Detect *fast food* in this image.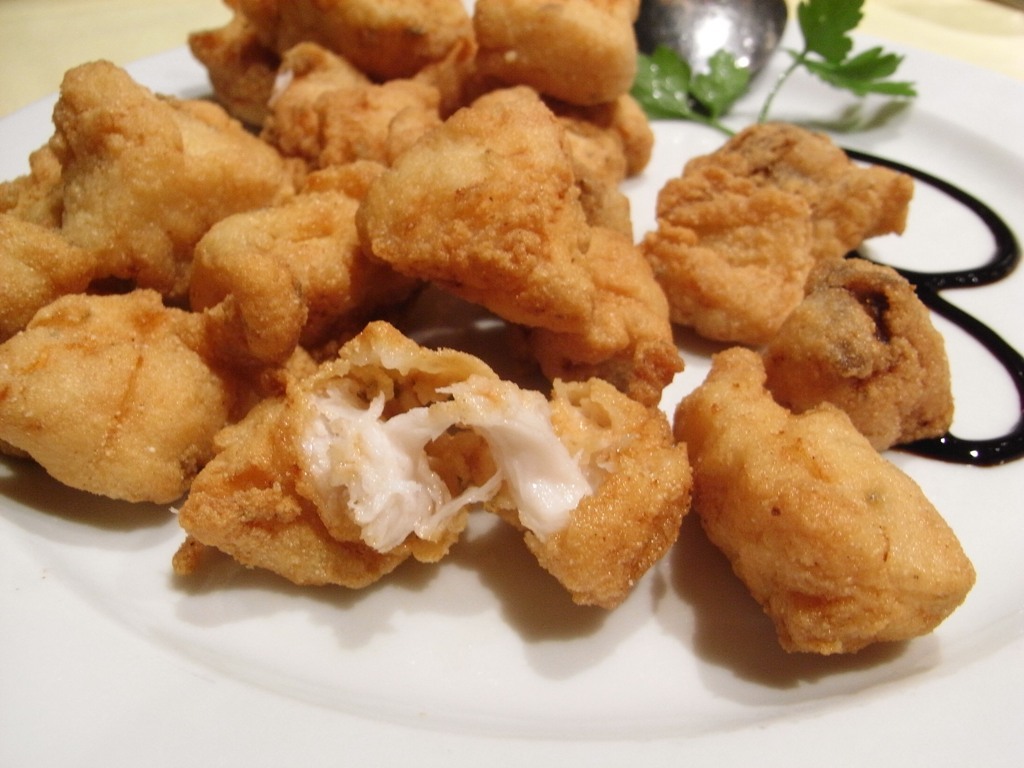
Detection: locate(670, 344, 976, 653).
